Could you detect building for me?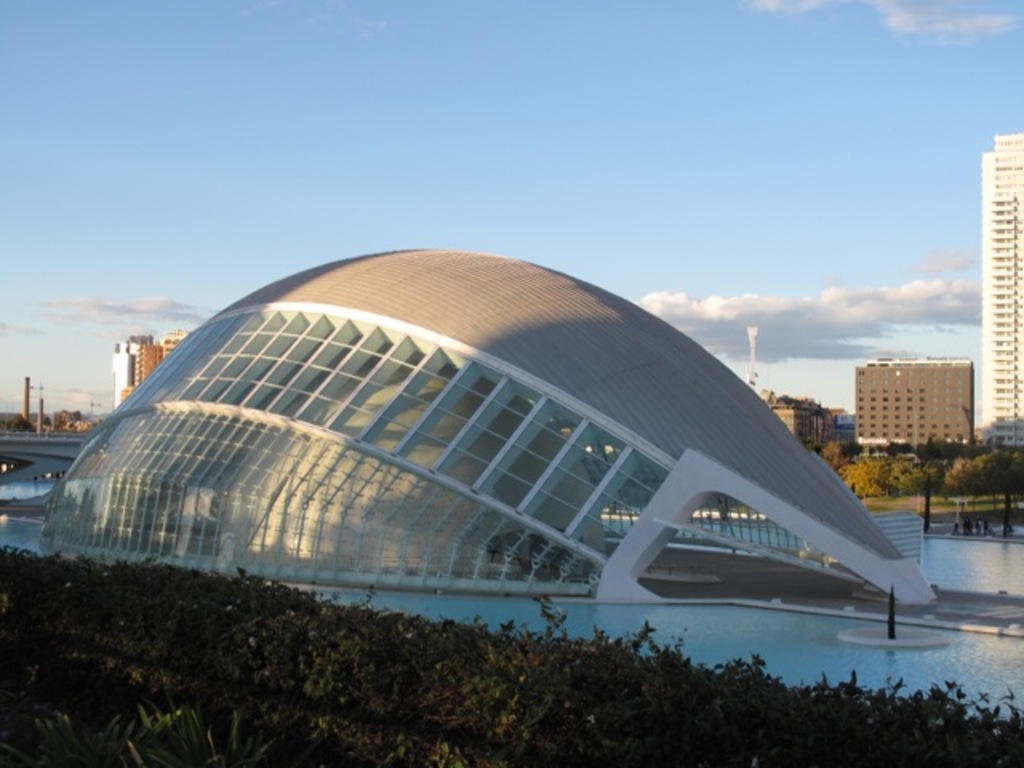
Detection result: (853,358,978,453).
